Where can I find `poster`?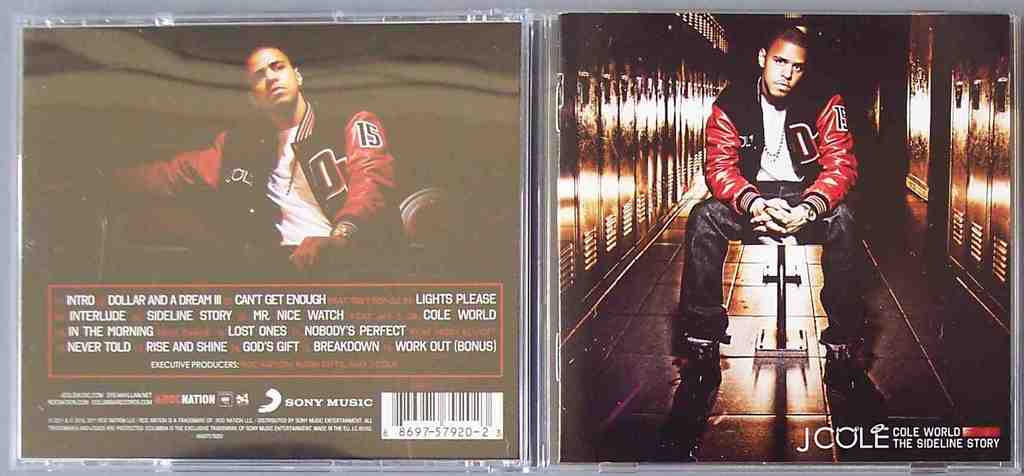
You can find it at <bbox>19, 24, 524, 460</bbox>.
